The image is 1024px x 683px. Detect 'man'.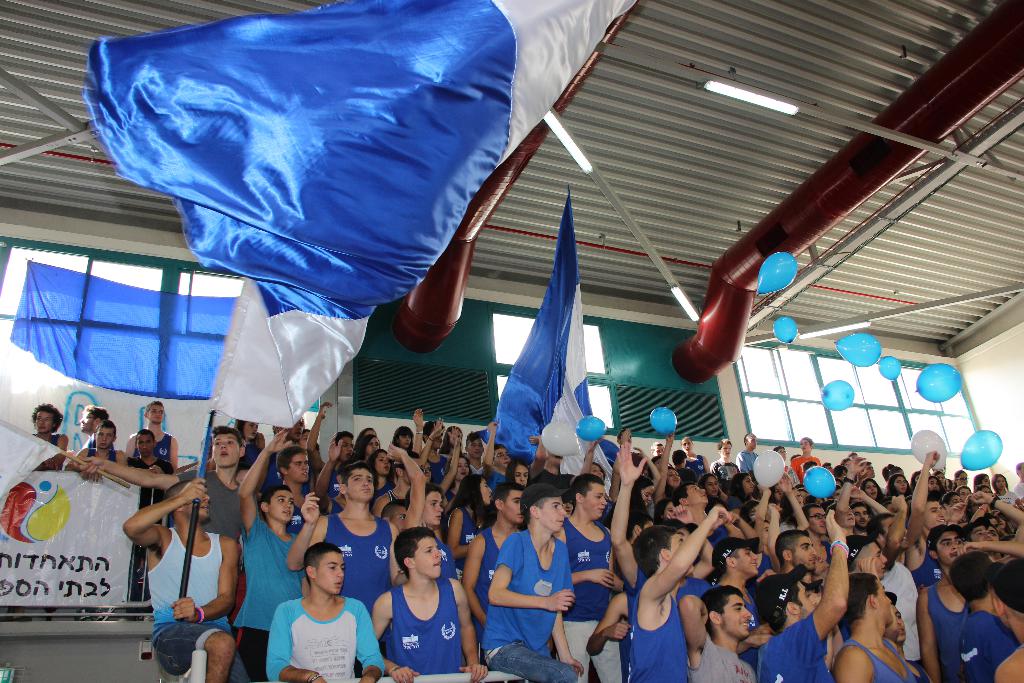
Detection: 476/479/584/682.
